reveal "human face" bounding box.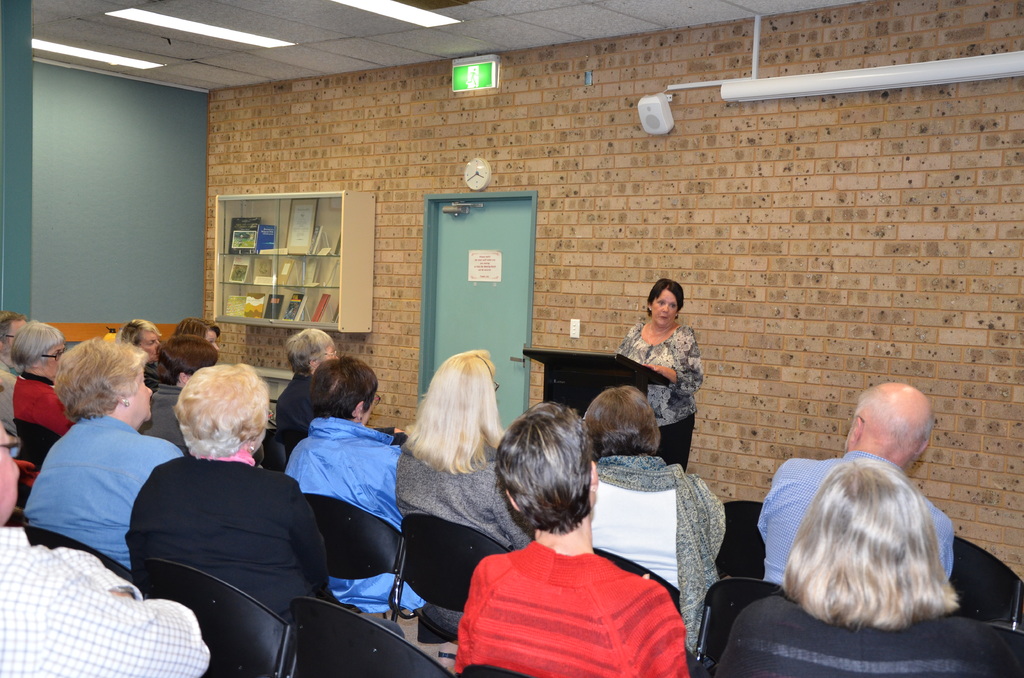
Revealed: left=44, top=347, right=65, bottom=383.
